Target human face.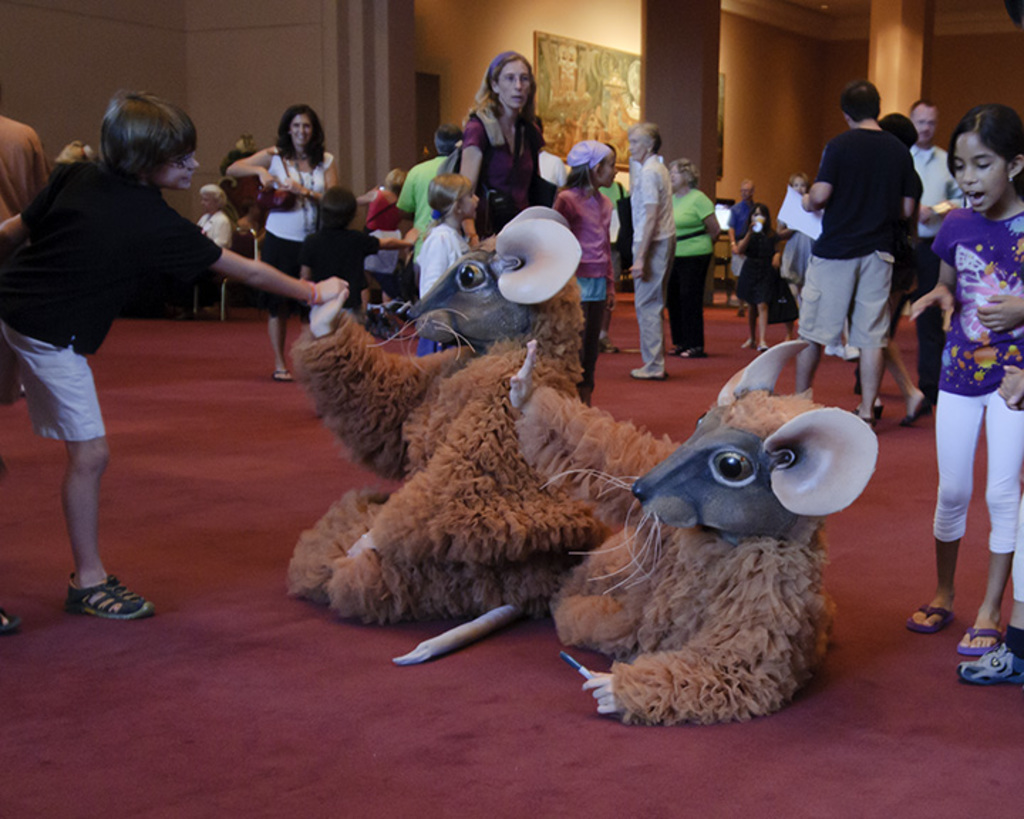
Target region: locate(664, 162, 686, 189).
